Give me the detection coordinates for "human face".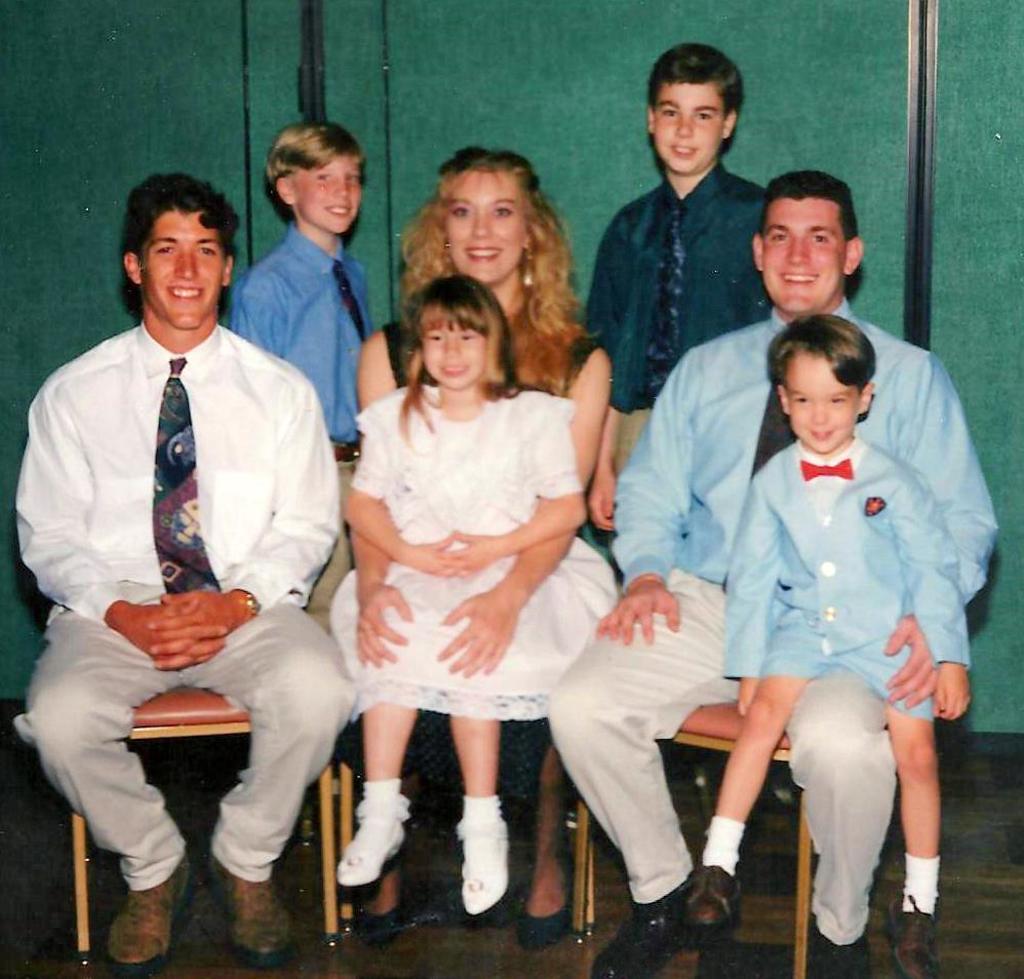
box=[422, 319, 488, 387].
